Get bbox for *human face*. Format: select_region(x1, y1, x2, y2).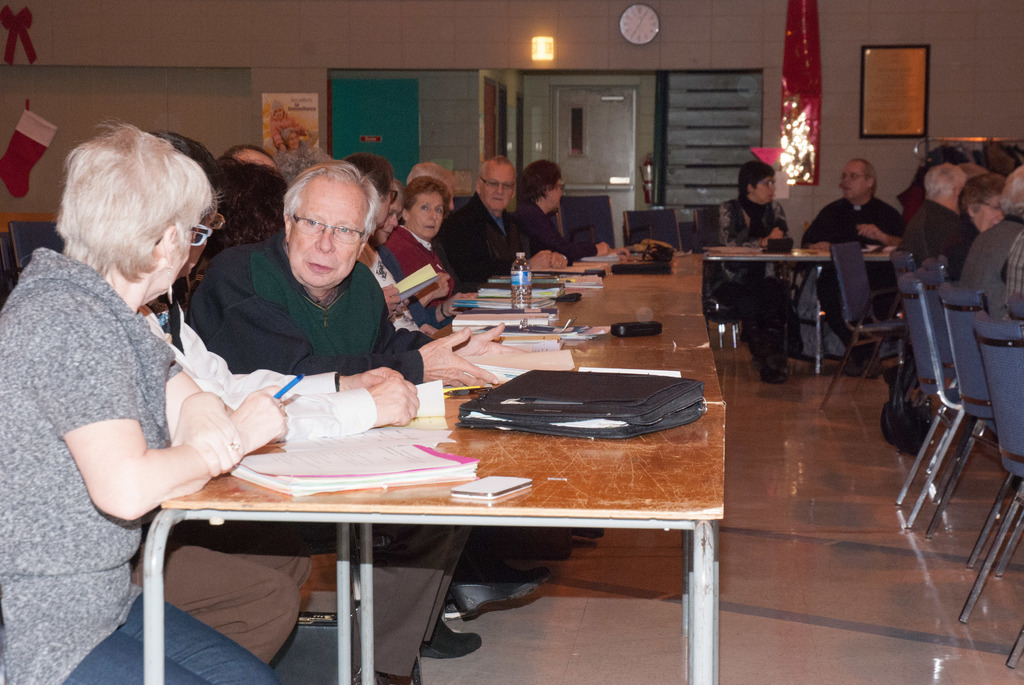
select_region(840, 161, 867, 201).
